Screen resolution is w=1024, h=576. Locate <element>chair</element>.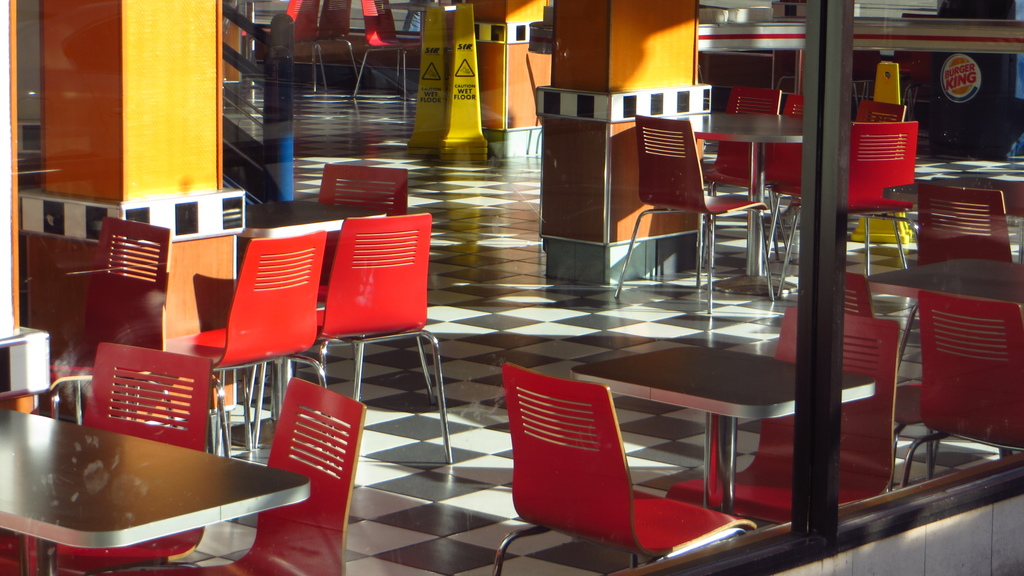
255/2/325/100.
